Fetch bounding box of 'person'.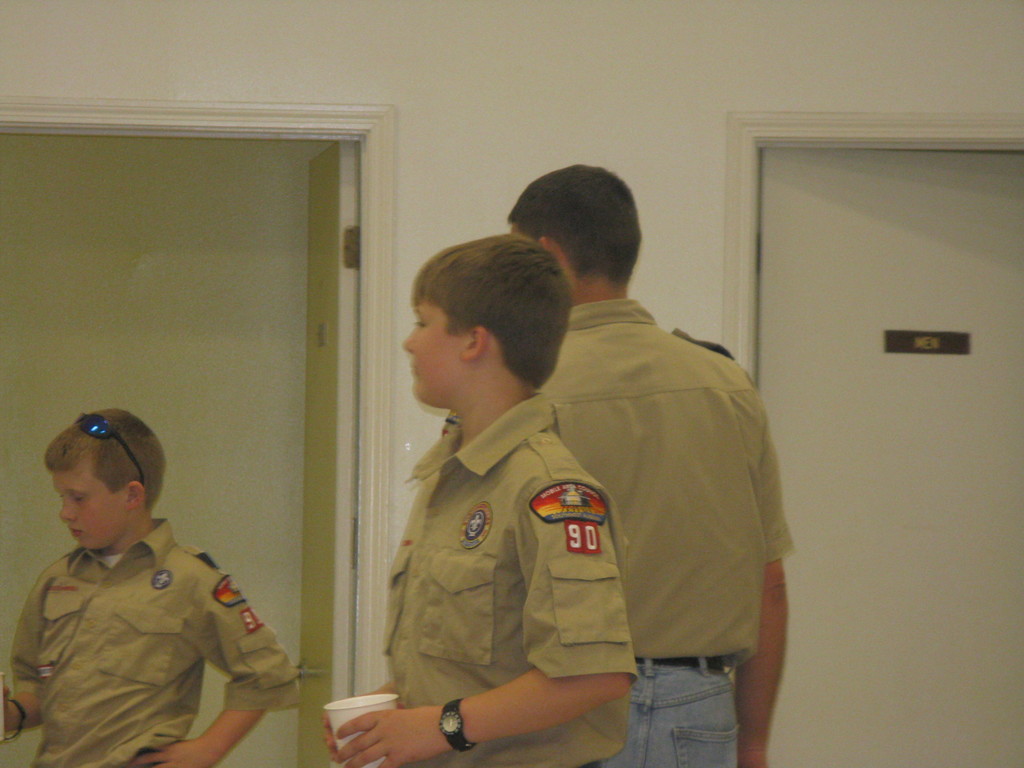
Bbox: box(321, 229, 643, 767).
